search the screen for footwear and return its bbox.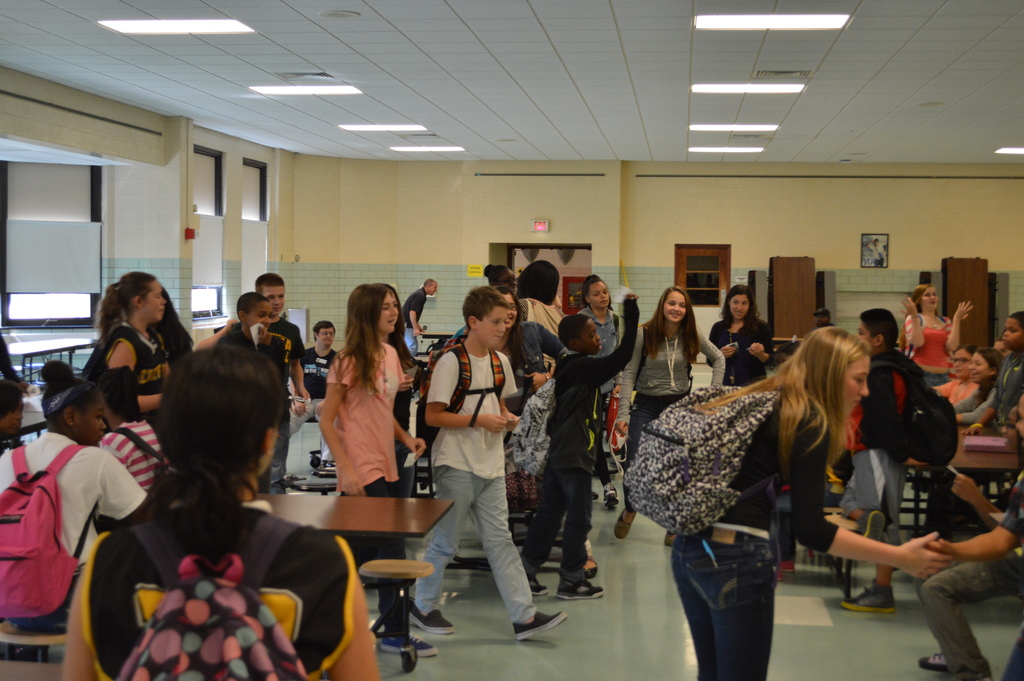
Found: (780, 561, 797, 577).
